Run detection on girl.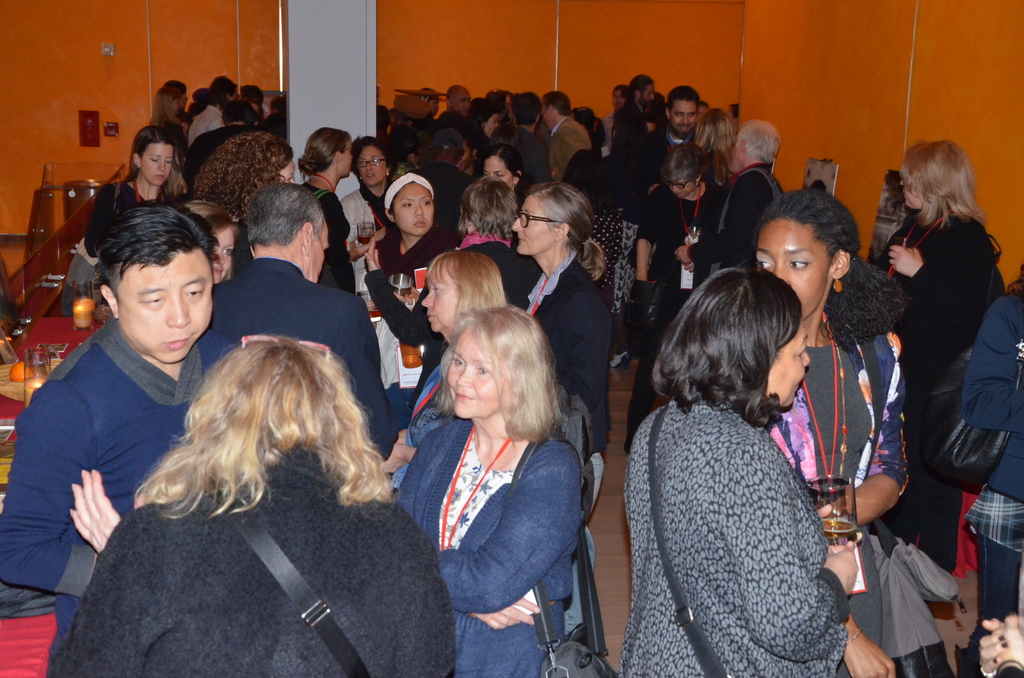
Result: select_region(295, 126, 355, 296).
